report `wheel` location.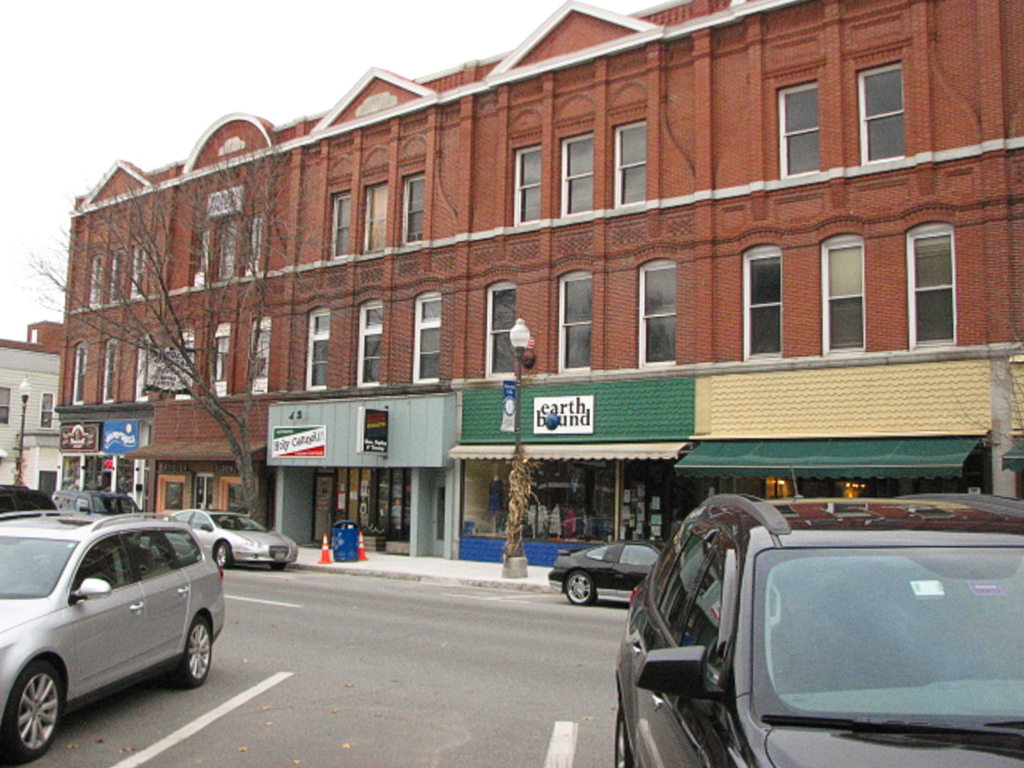
Report: region(613, 704, 636, 767).
